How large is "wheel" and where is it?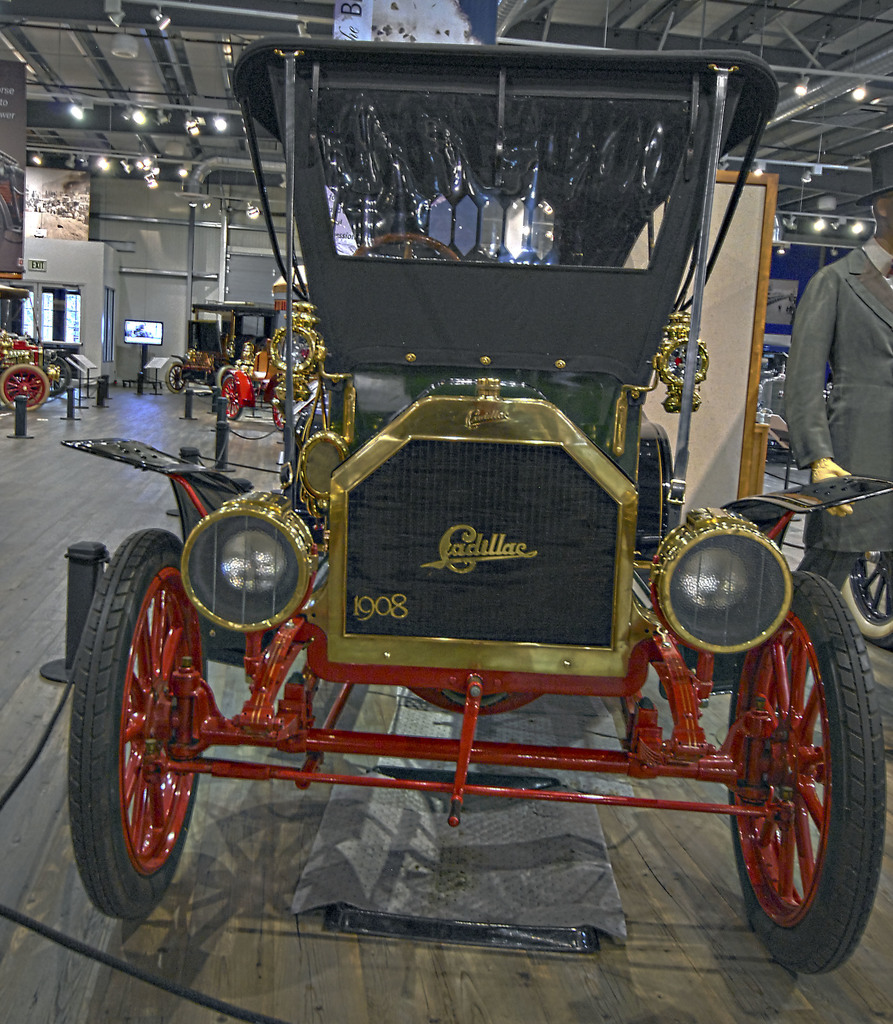
Bounding box: l=732, t=605, r=870, b=948.
